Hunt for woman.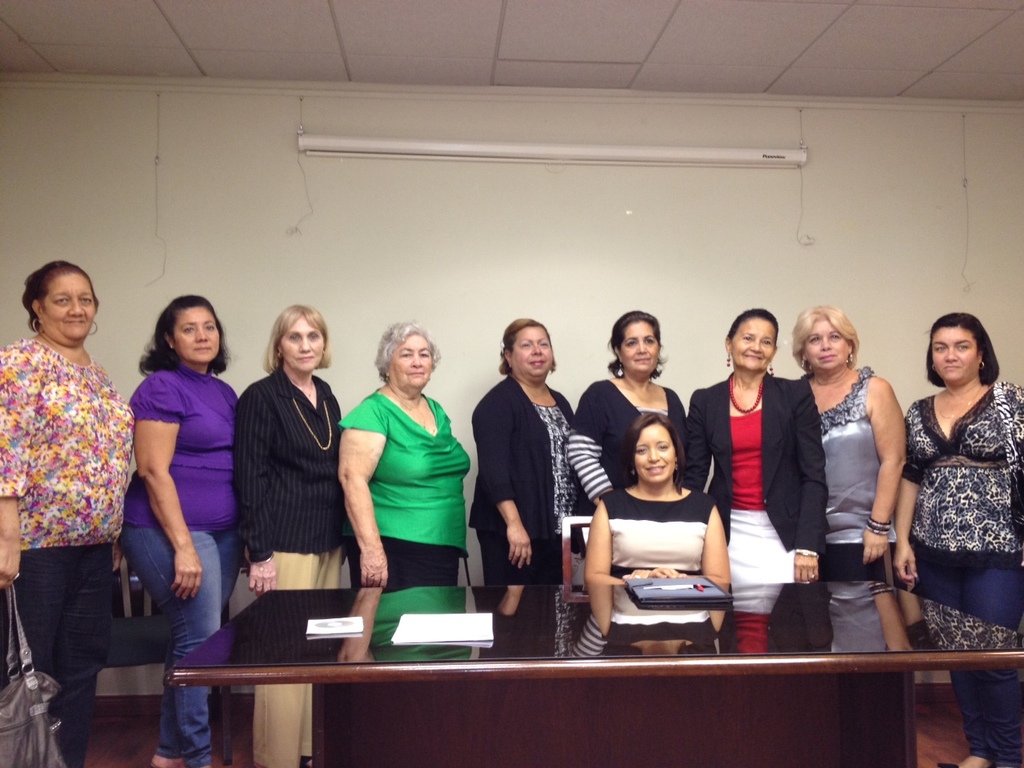
Hunted down at (681, 305, 825, 586).
